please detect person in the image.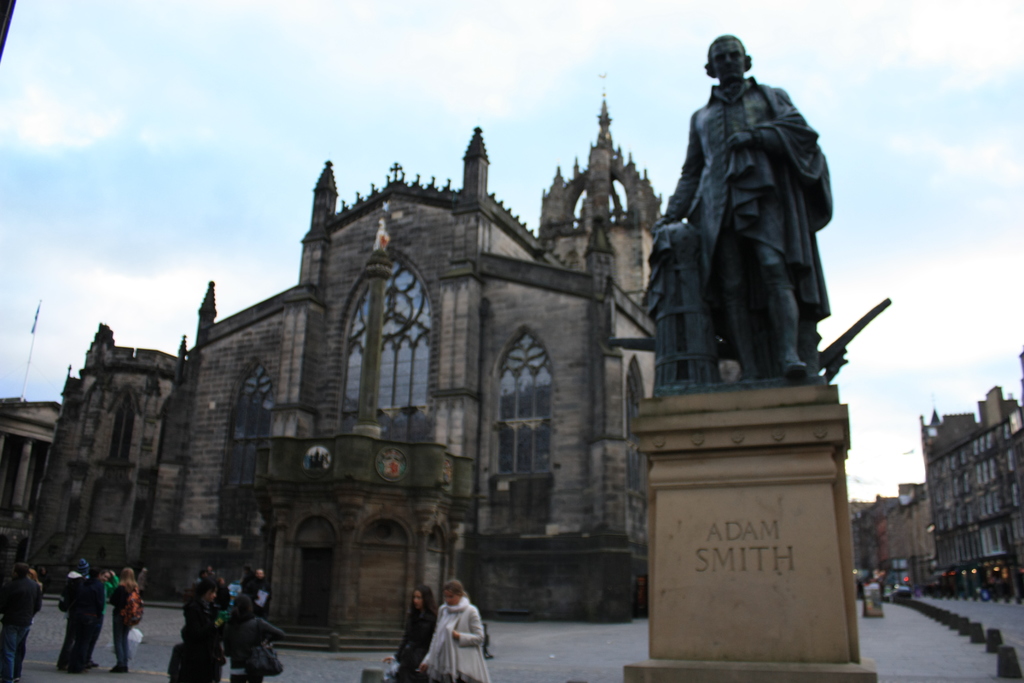
(426,578,486,680).
